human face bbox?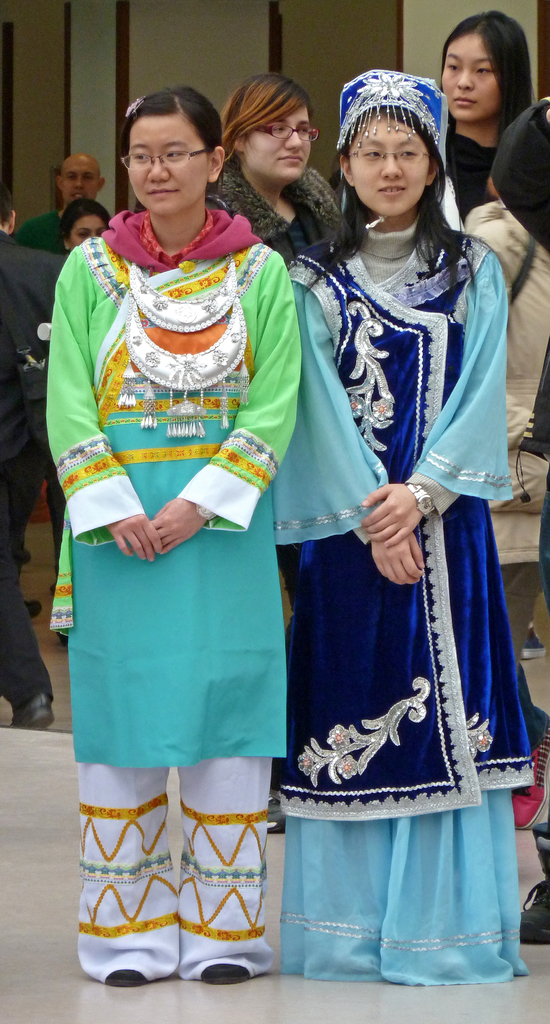
left=72, top=207, right=100, bottom=243
